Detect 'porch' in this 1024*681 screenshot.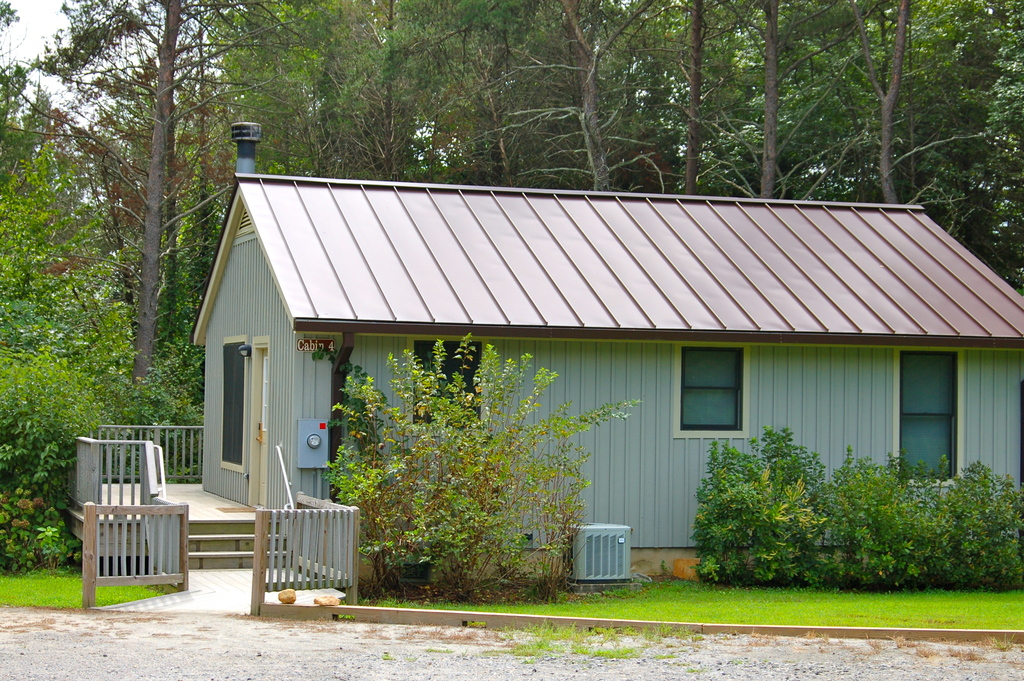
Detection: bbox(62, 422, 317, 525).
